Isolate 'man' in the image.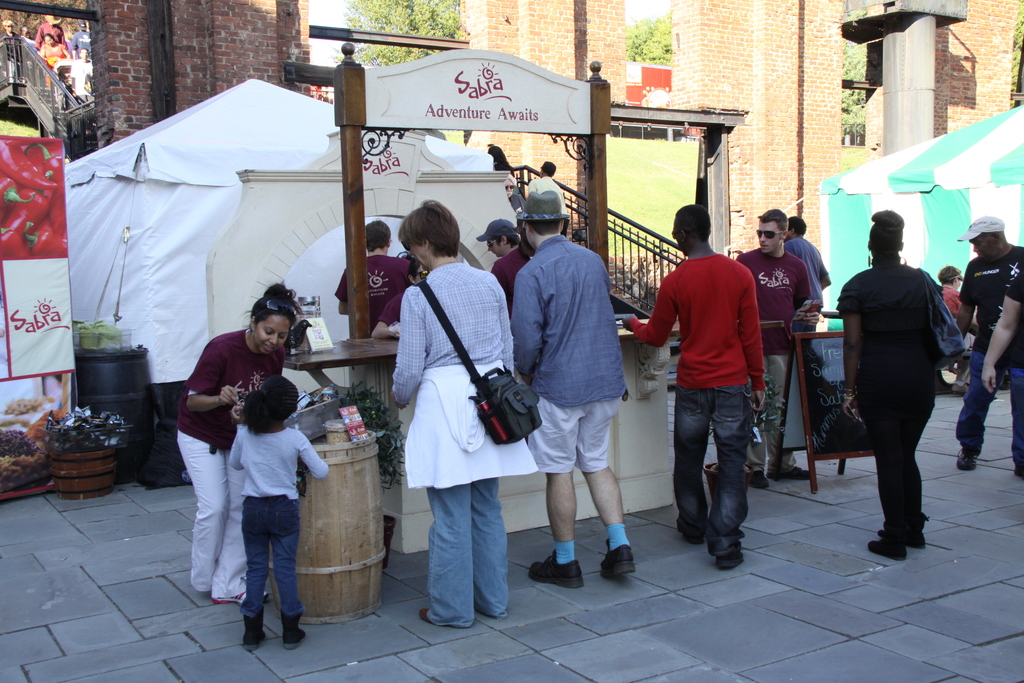
Isolated region: x1=622 y1=195 x2=778 y2=573.
